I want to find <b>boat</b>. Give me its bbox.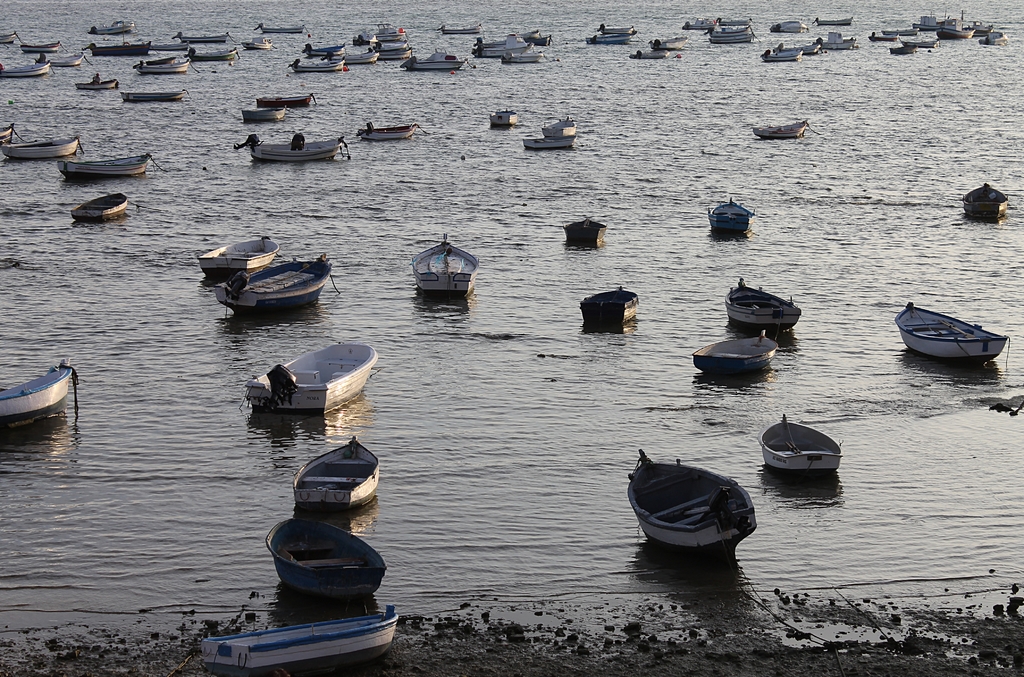
(79, 44, 152, 58).
